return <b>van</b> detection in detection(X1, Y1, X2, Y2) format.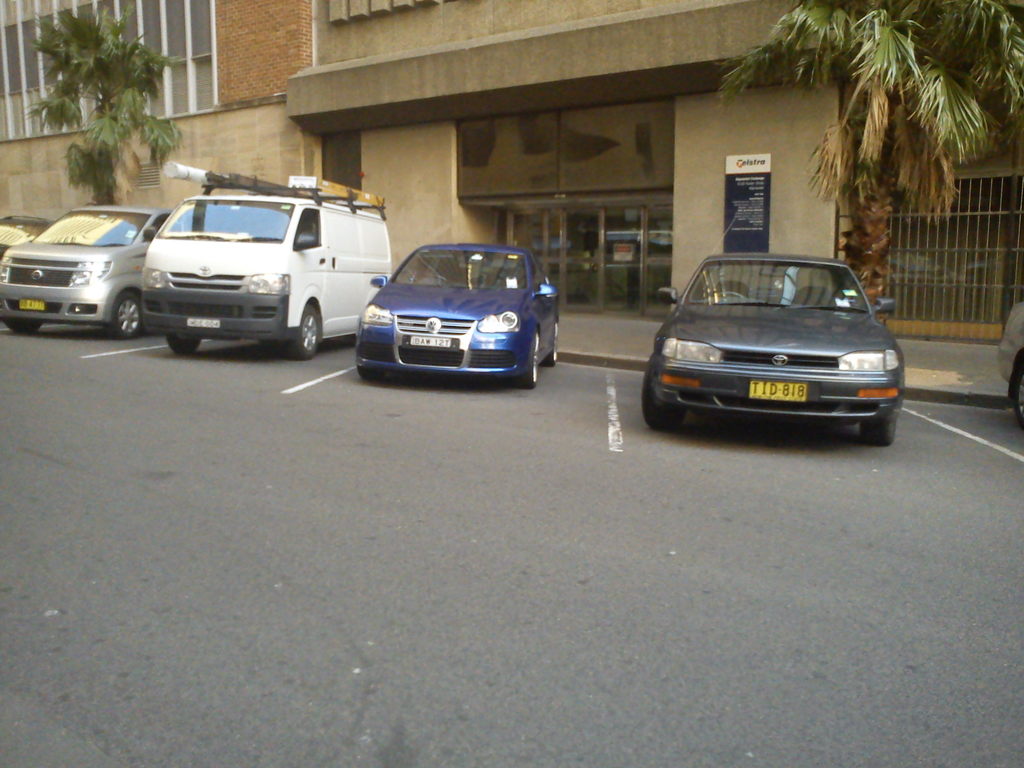
detection(138, 160, 392, 361).
